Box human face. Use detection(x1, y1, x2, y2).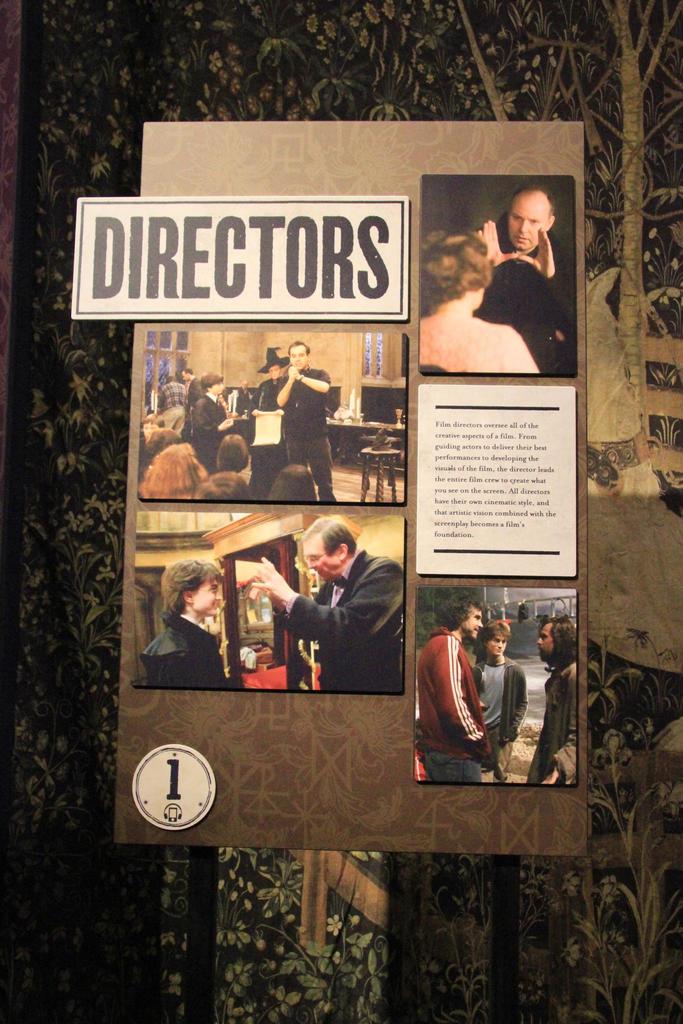
detection(535, 625, 556, 662).
